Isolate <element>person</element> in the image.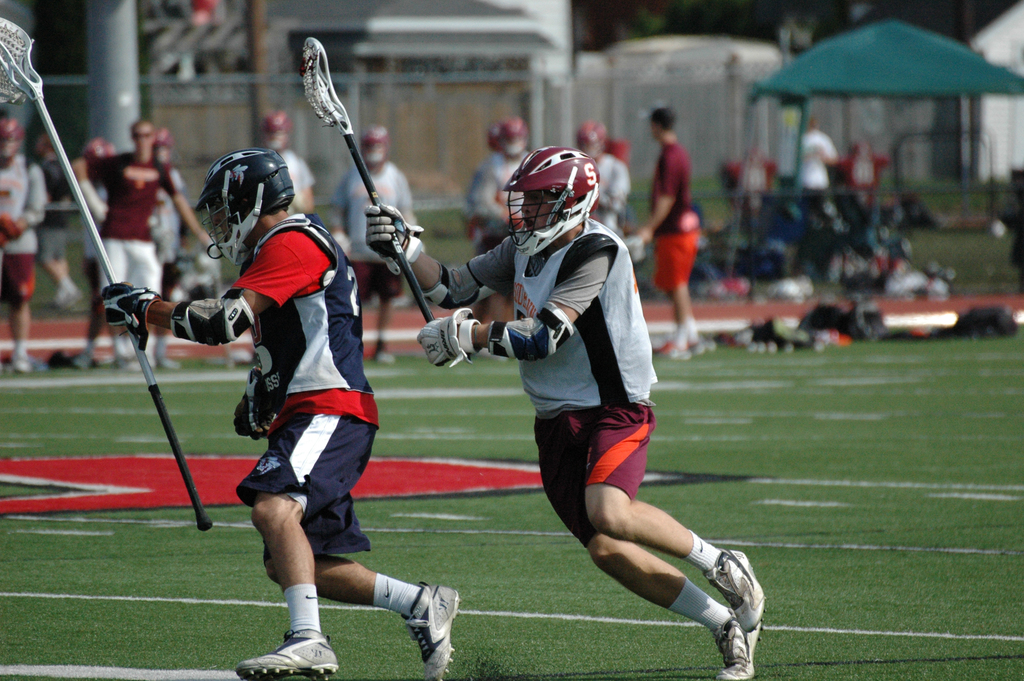
Isolated region: (572, 121, 634, 240).
